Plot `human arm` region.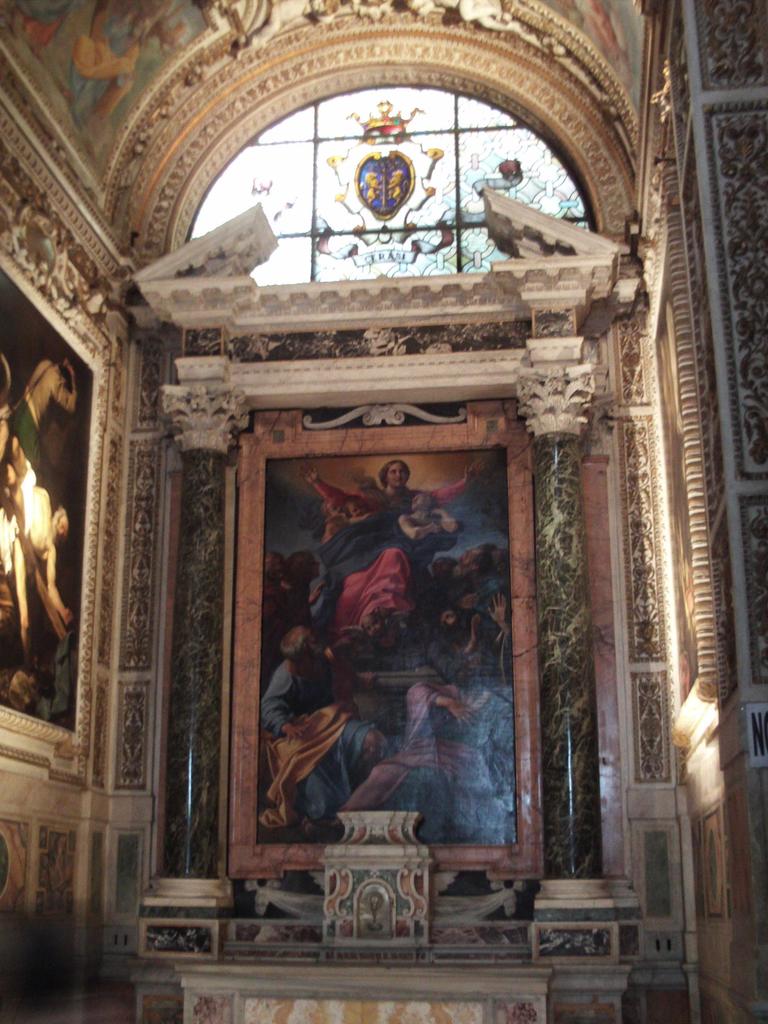
Plotted at (x1=408, y1=681, x2=487, y2=726).
